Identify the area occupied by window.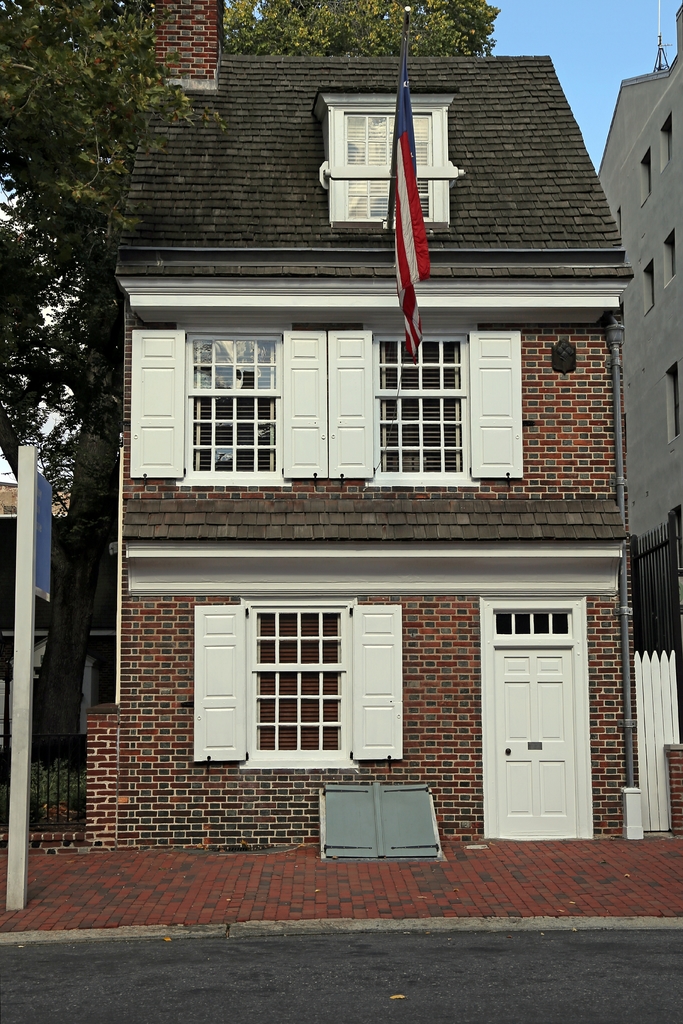
Area: locate(663, 127, 672, 159).
